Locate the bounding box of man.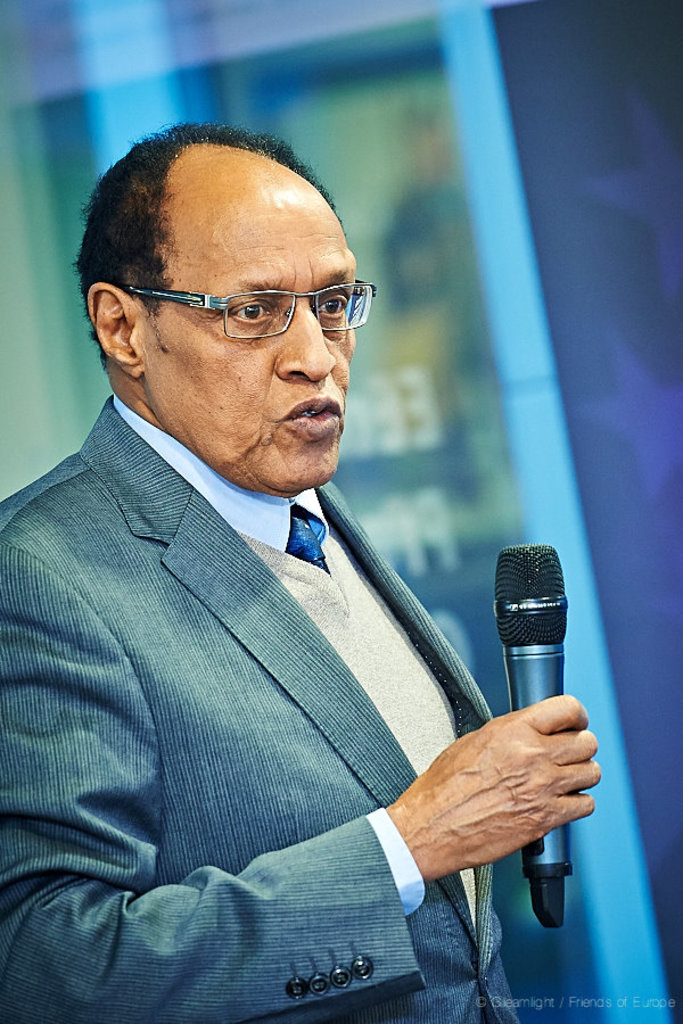
Bounding box: bbox=[0, 127, 601, 1023].
